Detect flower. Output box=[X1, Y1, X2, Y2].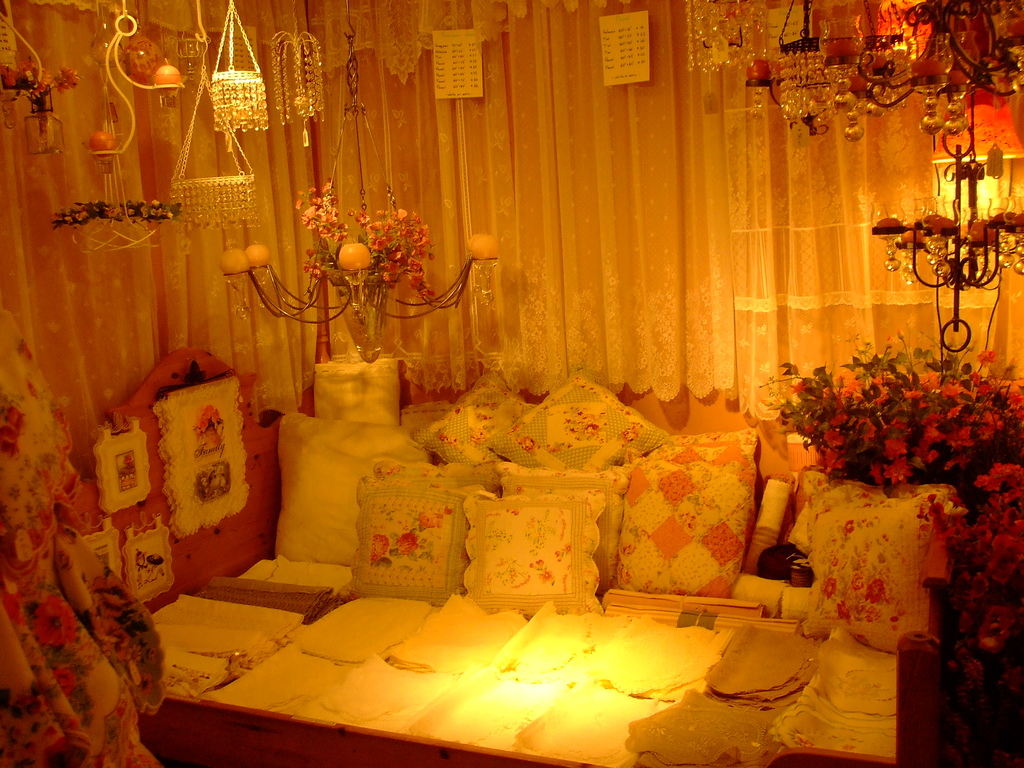
box=[838, 598, 851, 623].
